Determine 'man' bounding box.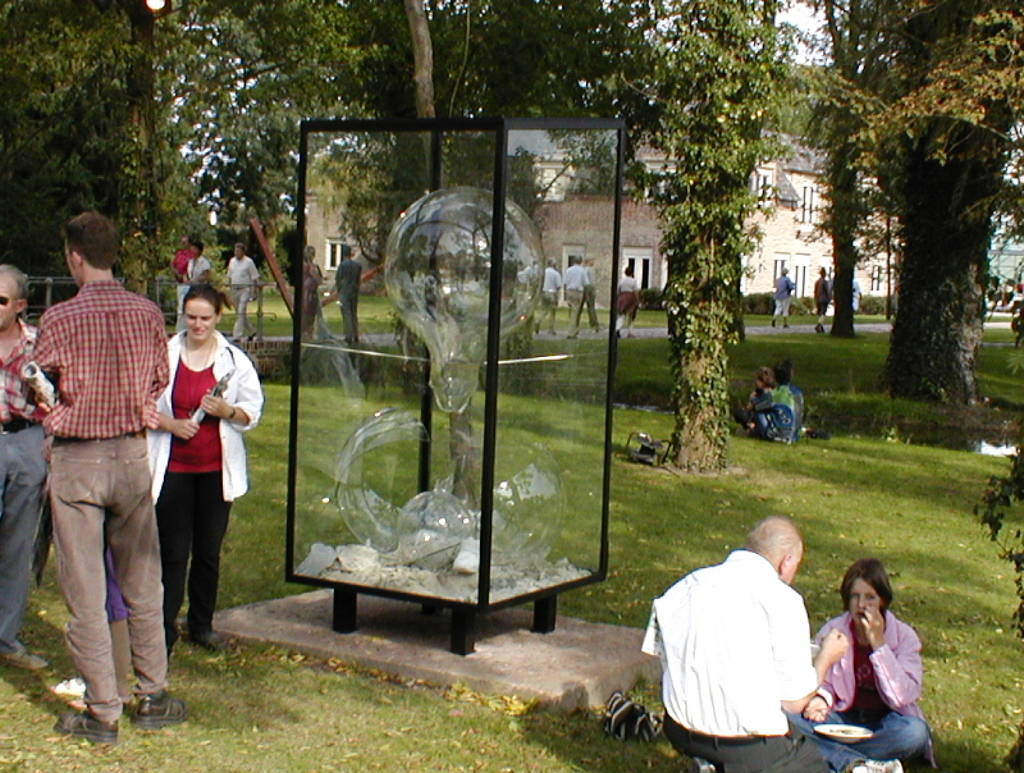
Determined: bbox=(225, 240, 260, 340).
